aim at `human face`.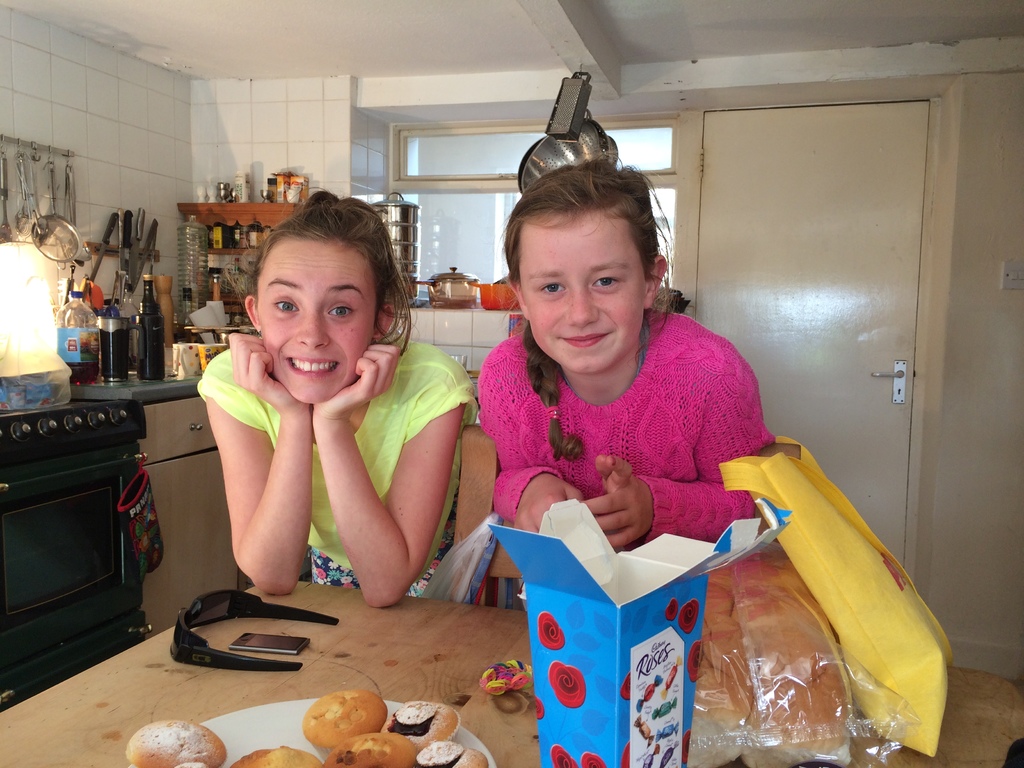
Aimed at 516:211:650:376.
